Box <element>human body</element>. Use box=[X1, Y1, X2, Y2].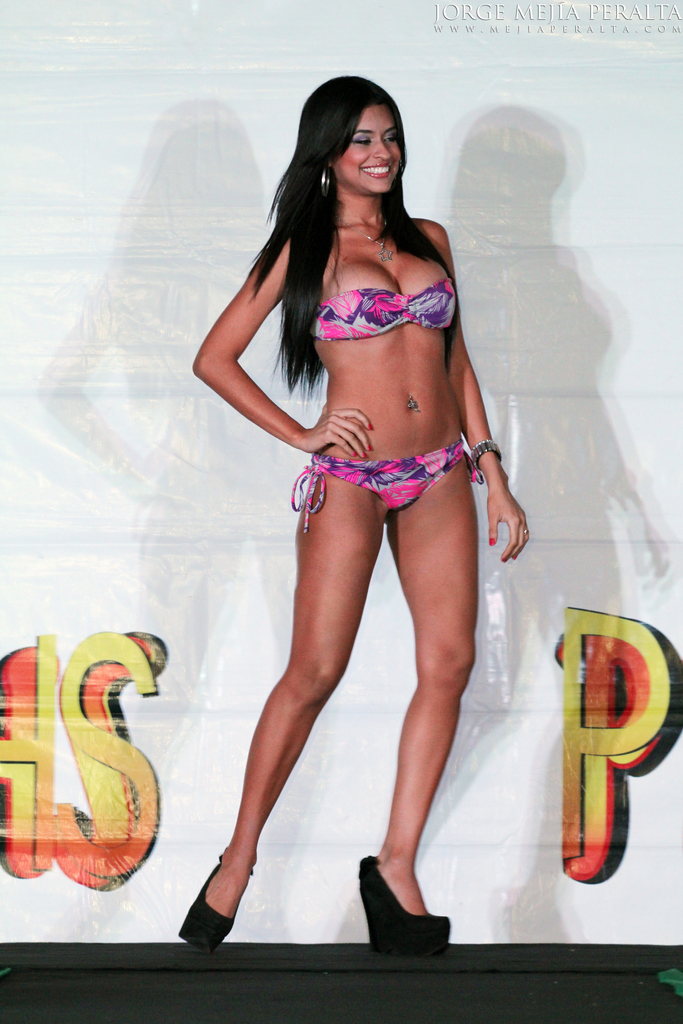
box=[231, 120, 578, 930].
